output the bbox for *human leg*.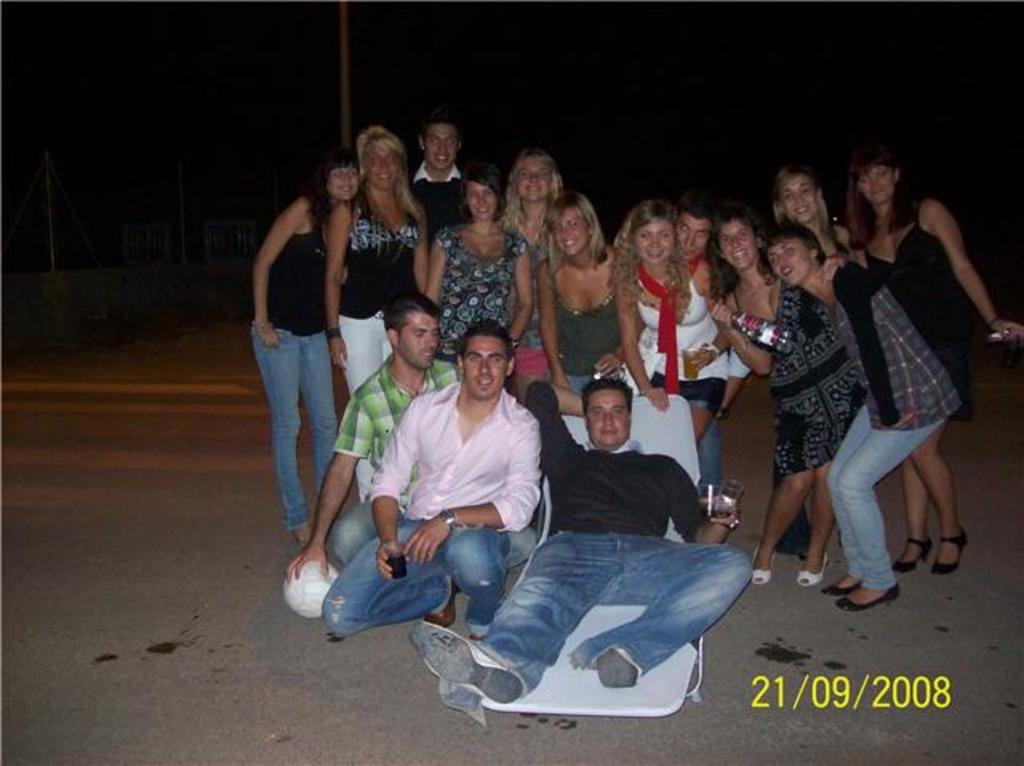
BBox(568, 536, 755, 688).
